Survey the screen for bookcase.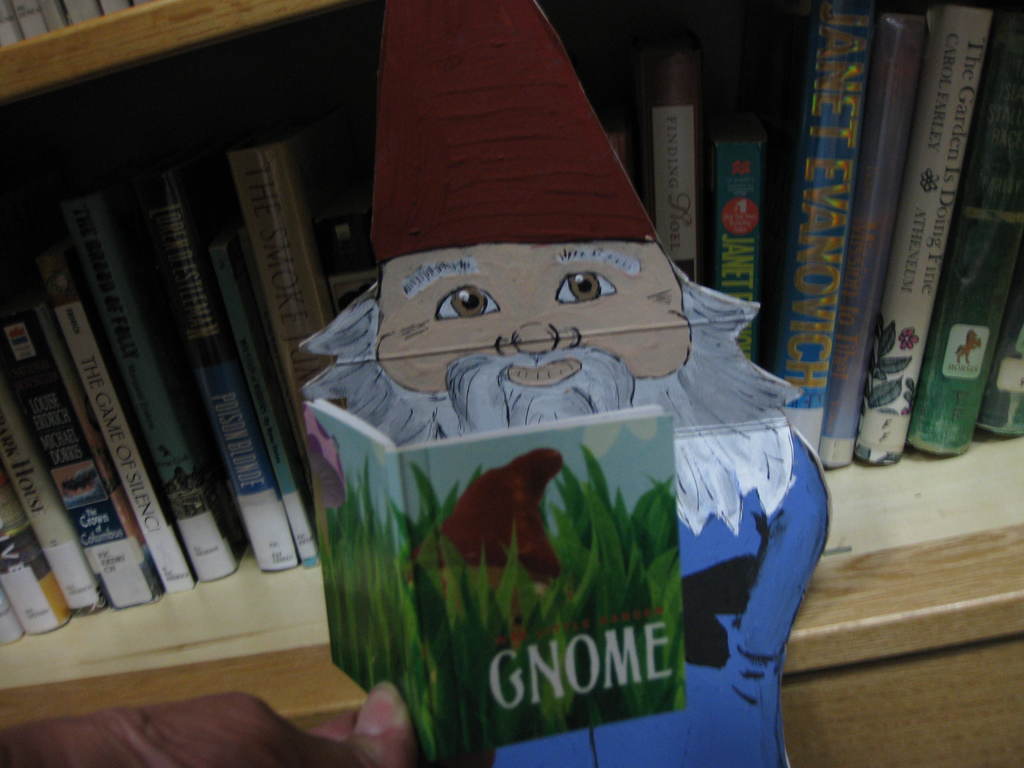
Survey found: 0/0/1023/767.
